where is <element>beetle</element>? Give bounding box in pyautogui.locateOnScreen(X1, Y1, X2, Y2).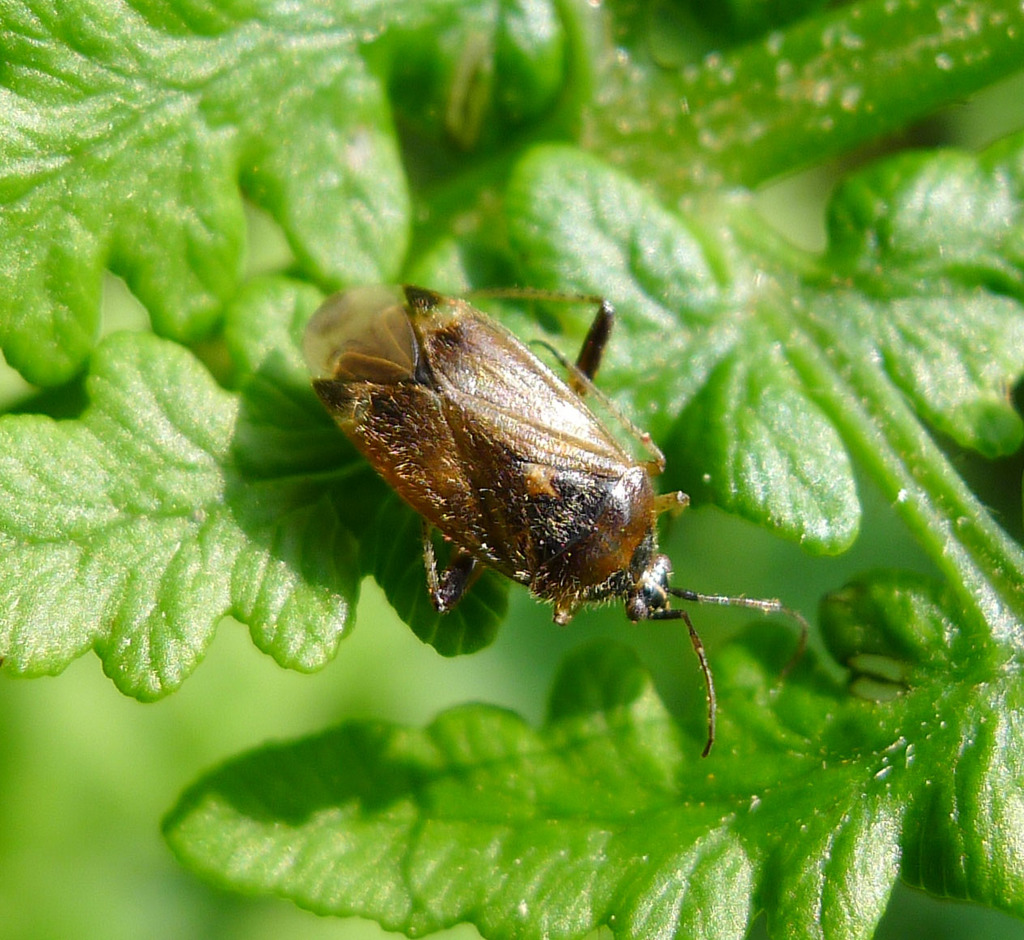
pyautogui.locateOnScreen(252, 280, 791, 745).
